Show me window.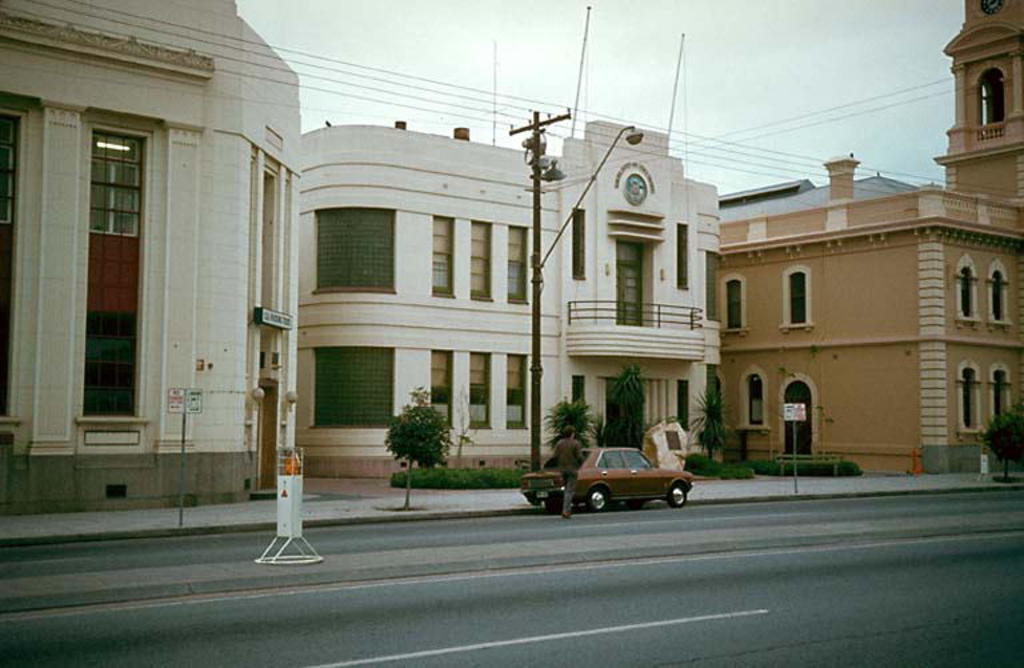
window is here: [left=955, top=360, right=987, bottom=447].
